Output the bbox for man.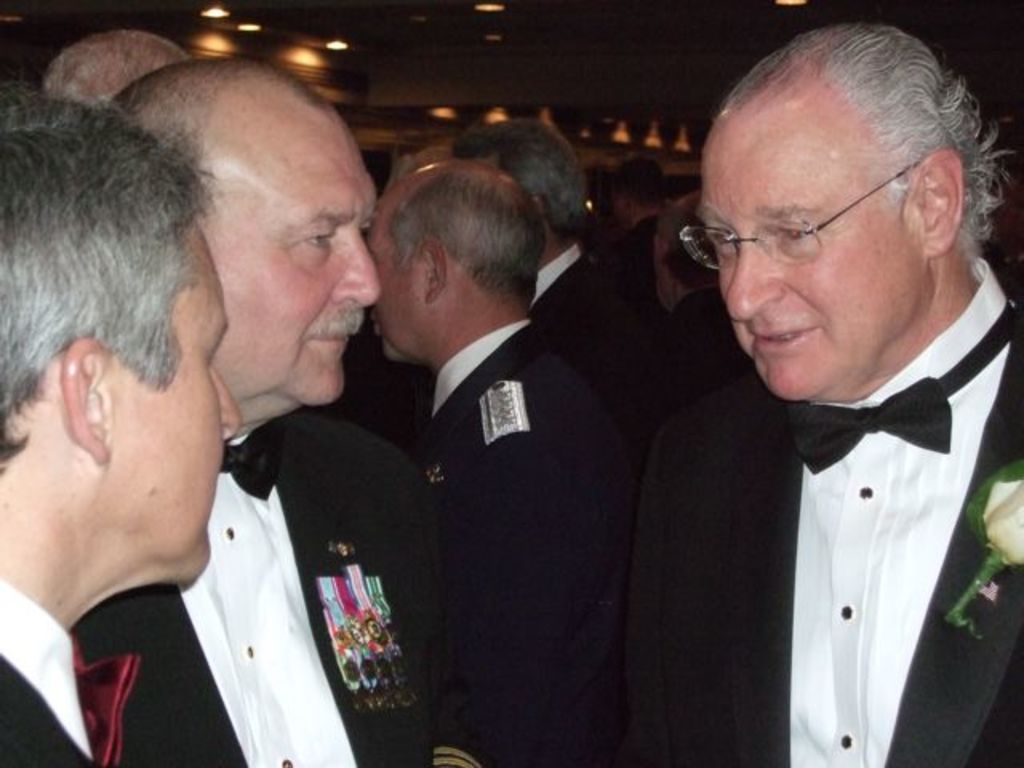
[x1=42, y1=27, x2=182, y2=109].
